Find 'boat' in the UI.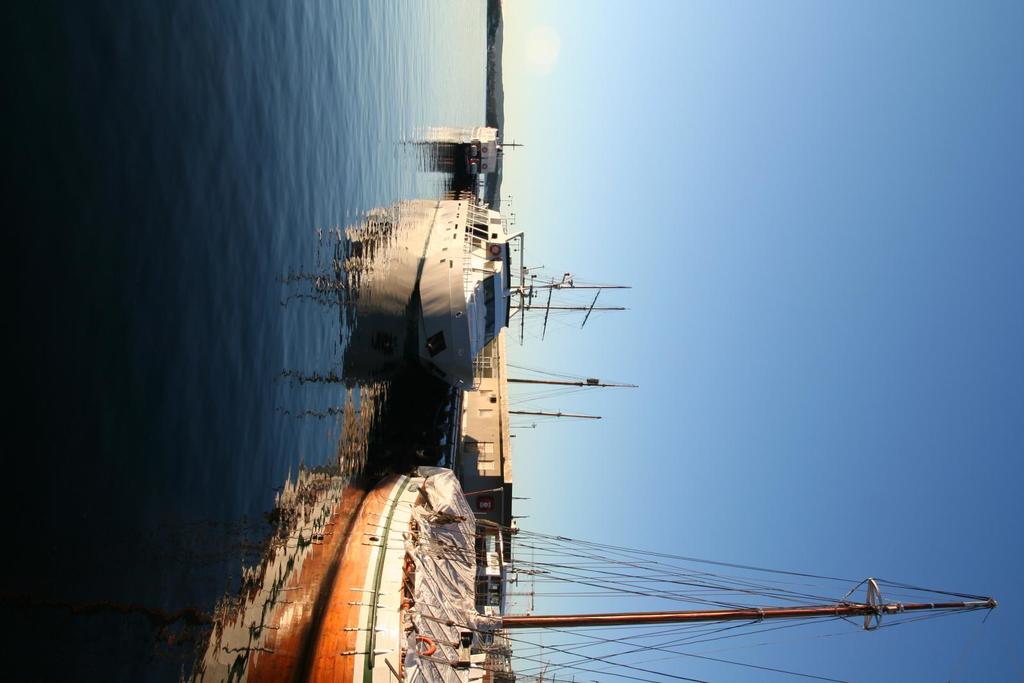
UI element at [470,126,521,172].
